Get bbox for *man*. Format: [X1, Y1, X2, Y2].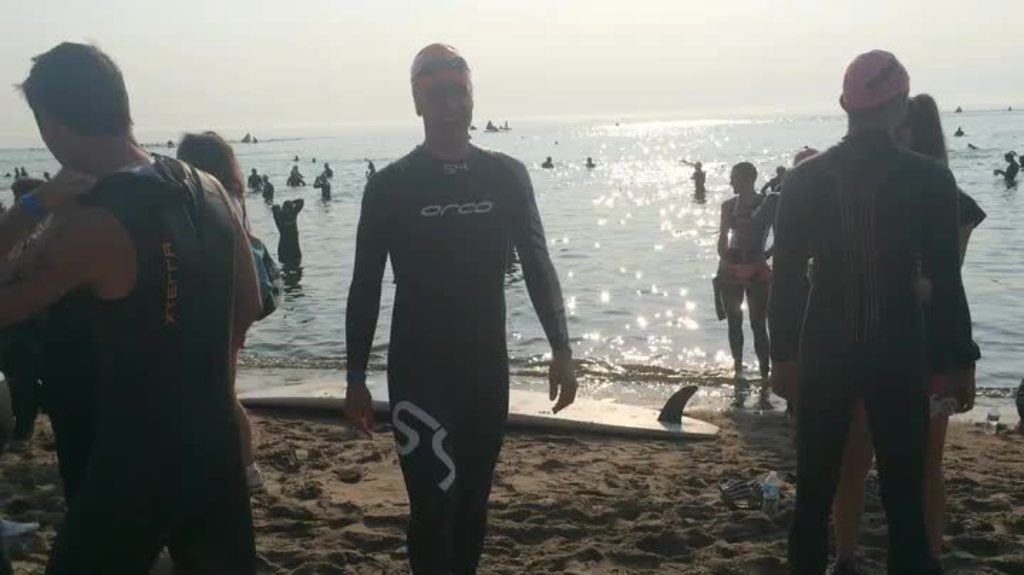
[0, 33, 269, 574].
